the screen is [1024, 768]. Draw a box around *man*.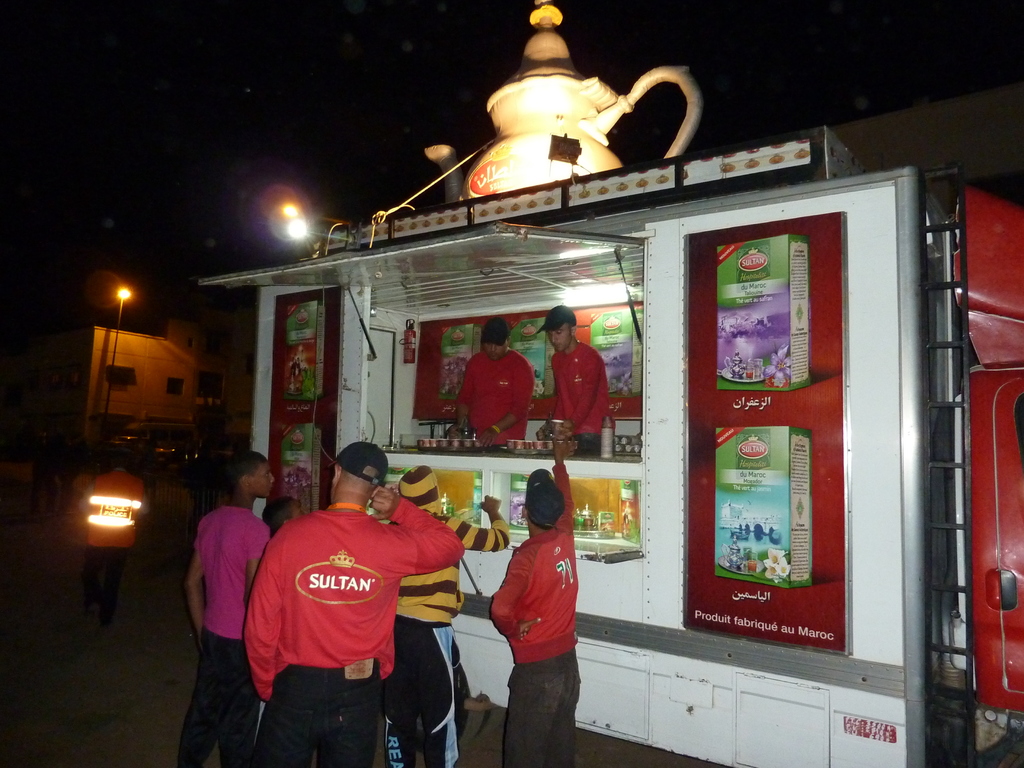
rect(493, 442, 580, 767).
